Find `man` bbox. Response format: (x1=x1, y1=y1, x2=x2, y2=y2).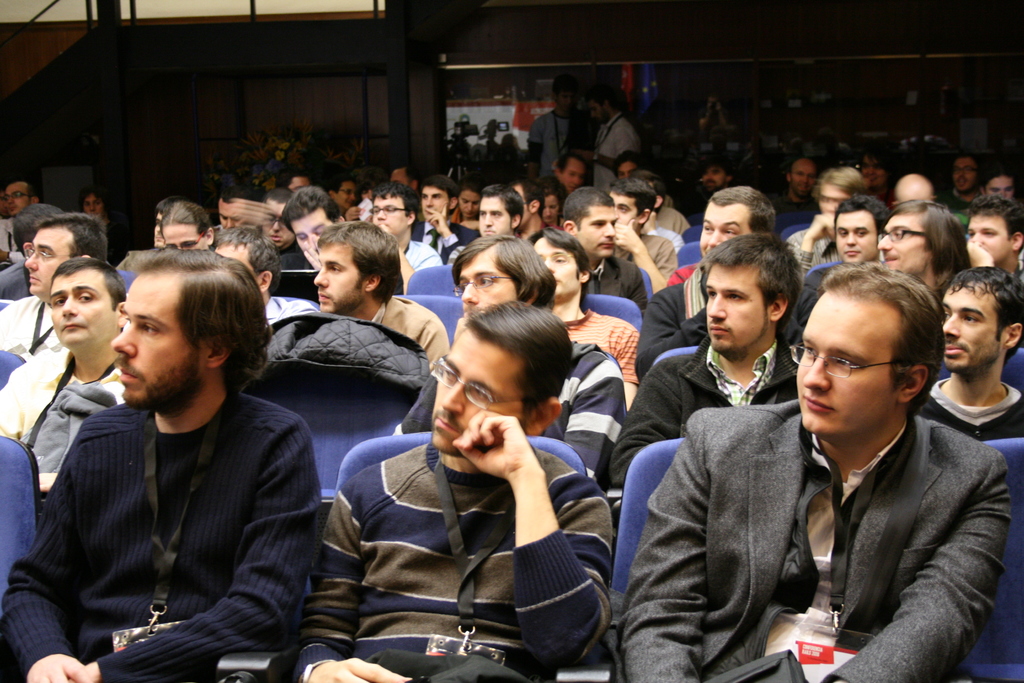
(x1=599, y1=233, x2=795, y2=475).
